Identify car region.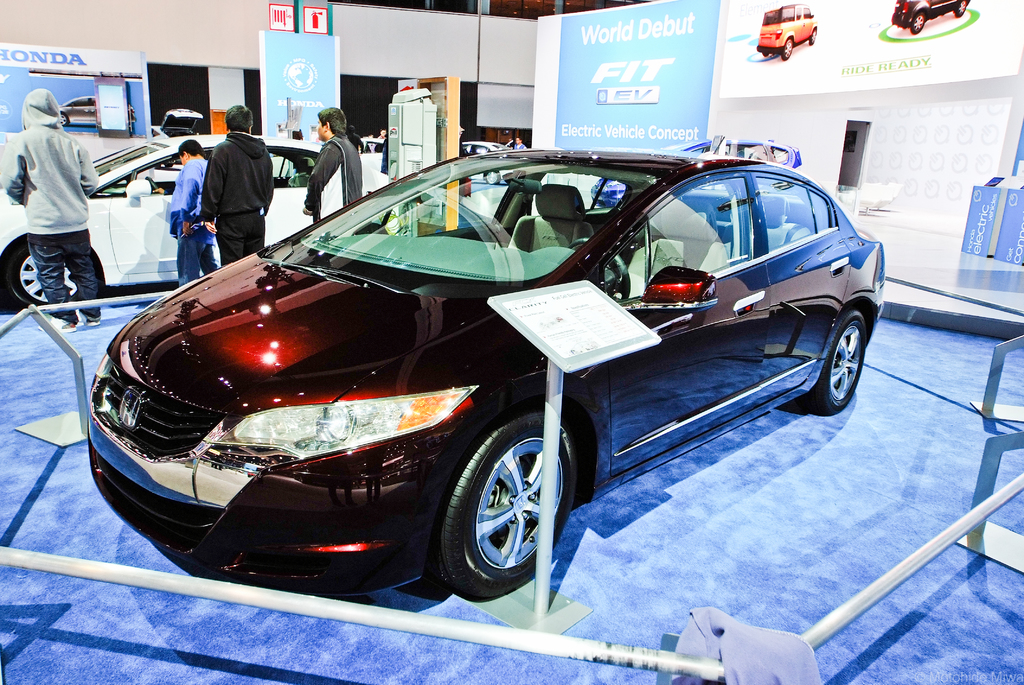
Region: [890, 0, 968, 31].
